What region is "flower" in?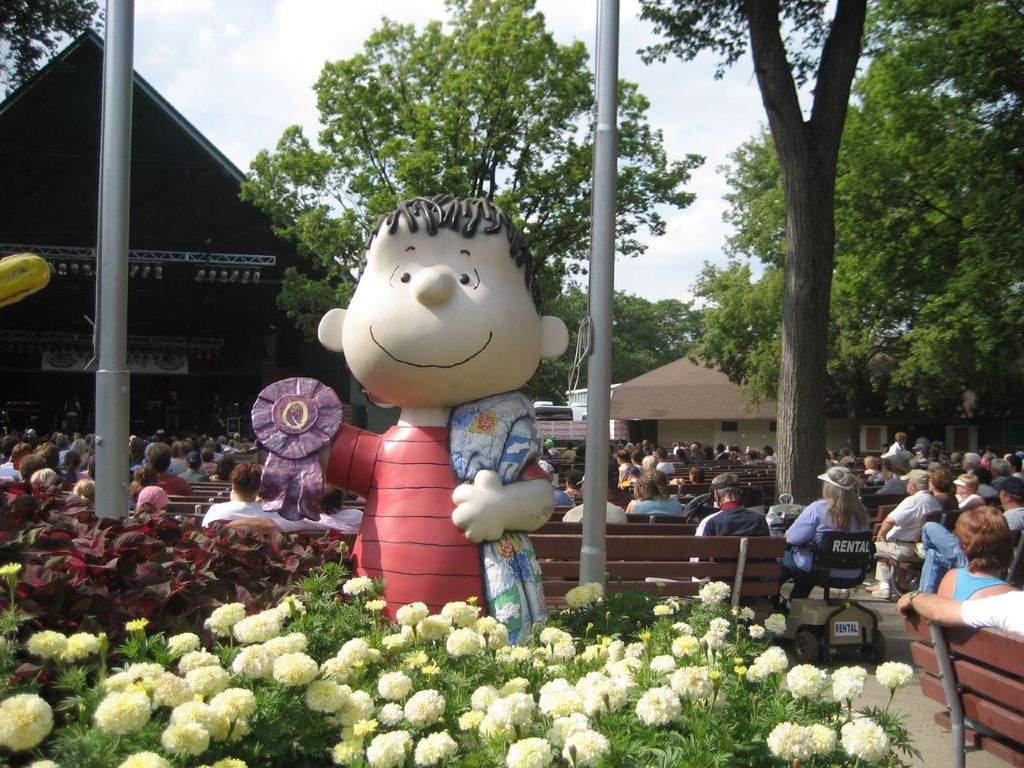
384/623/414/655.
